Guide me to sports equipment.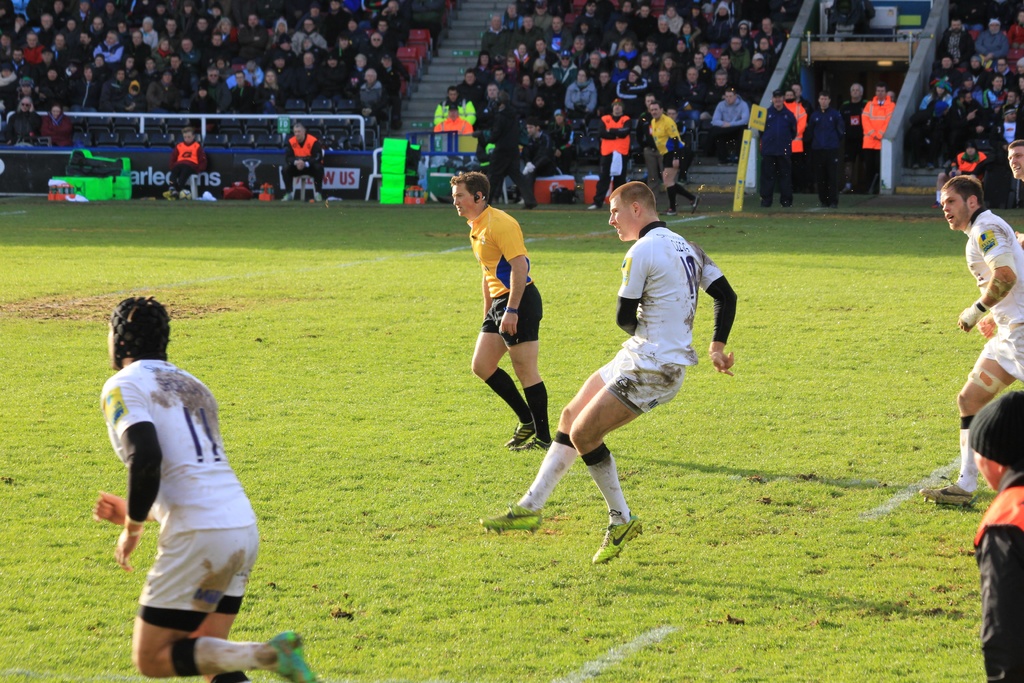
Guidance: box(758, 202, 772, 209).
